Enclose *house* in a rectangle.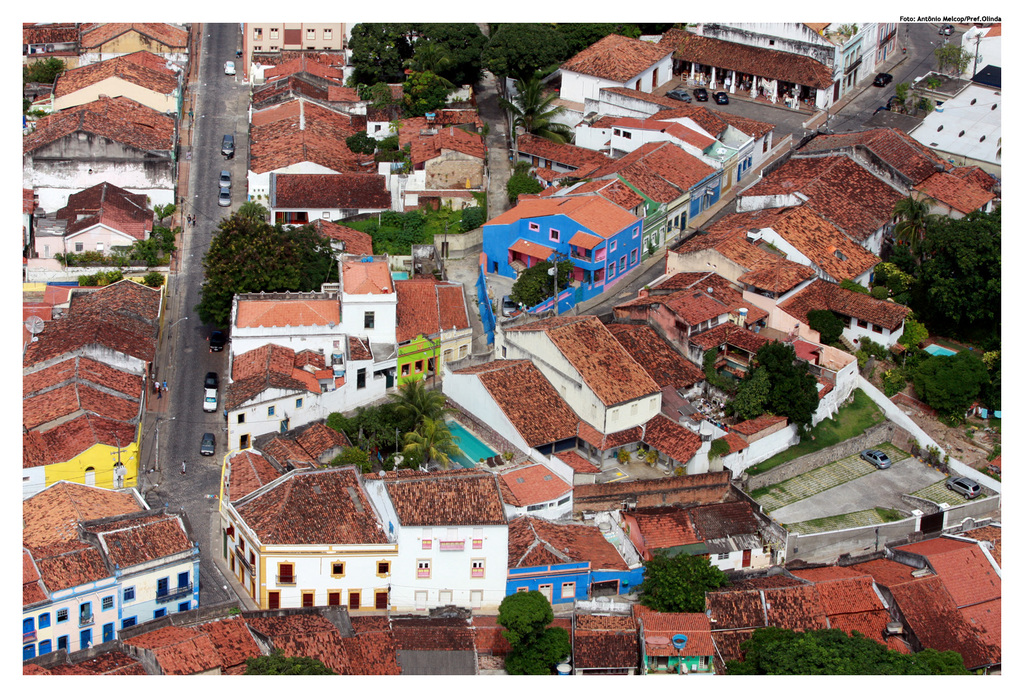
x1=795, y1=126, x2=942, y2=181.
